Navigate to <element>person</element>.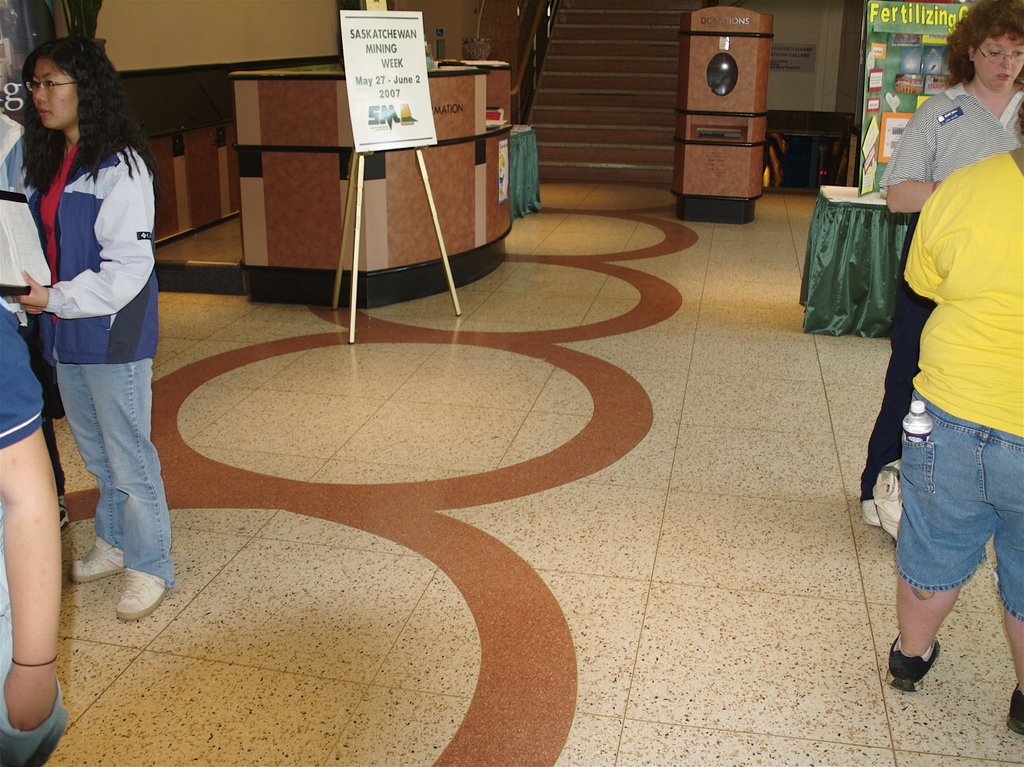
Navigation target: <region>858, 0, 1023, 533</region>.
